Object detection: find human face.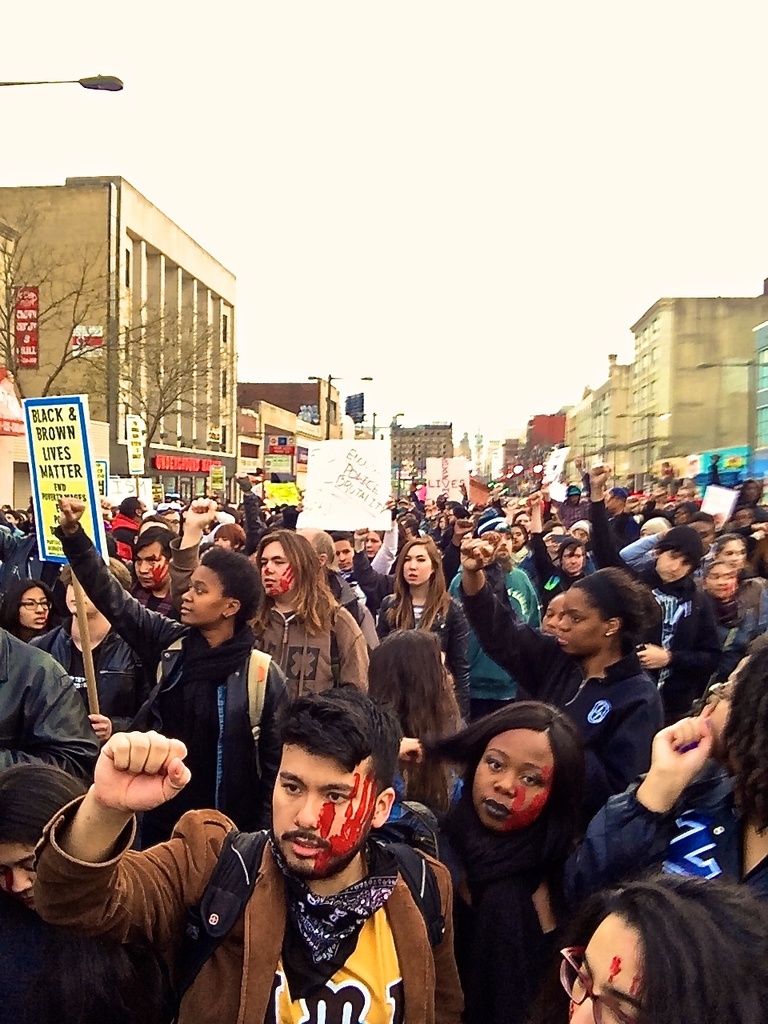
locate(461, 733, 547, 826).
